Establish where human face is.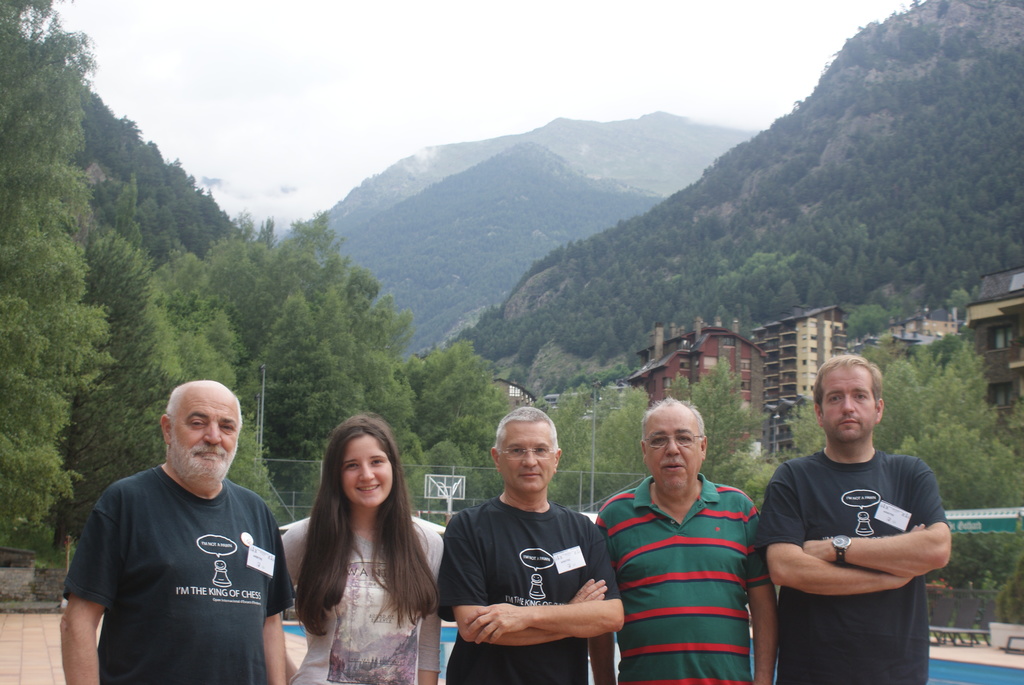
Established at 340/432/391/503.
